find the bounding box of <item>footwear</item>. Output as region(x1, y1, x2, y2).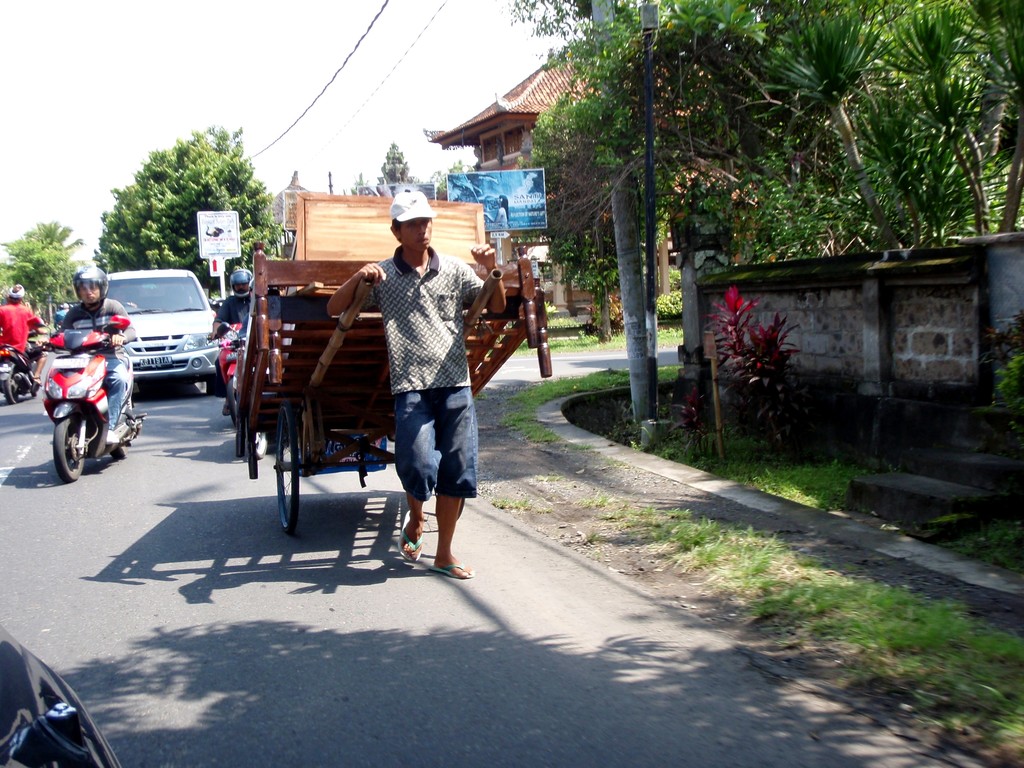
region(428, 564, 476, 581).
